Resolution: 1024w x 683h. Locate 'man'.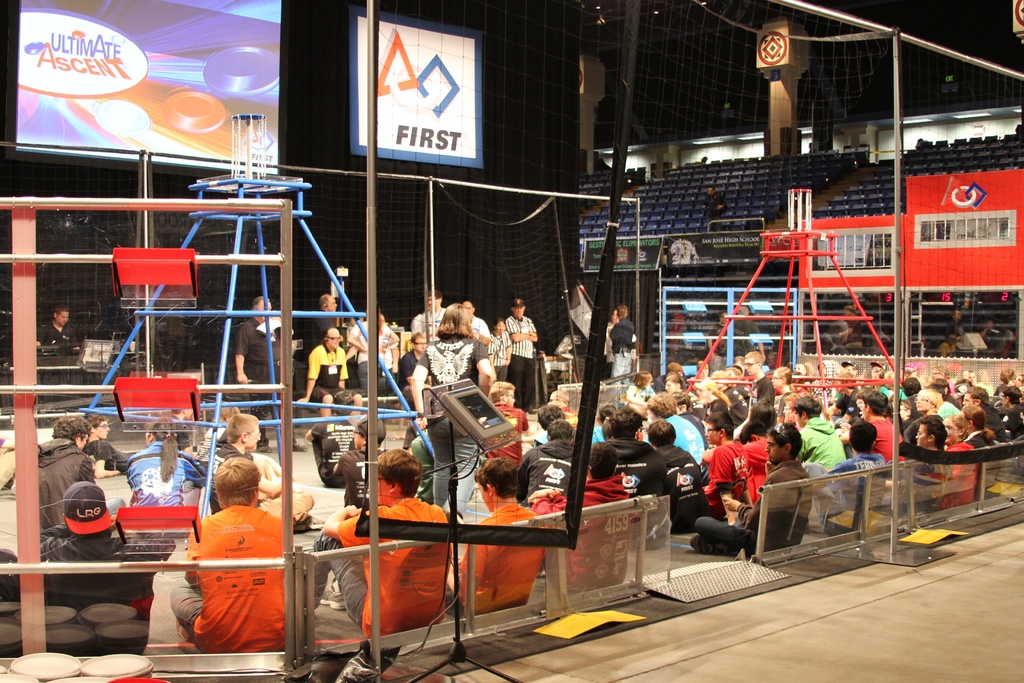
bbox=[394, 338, 430, 422].
